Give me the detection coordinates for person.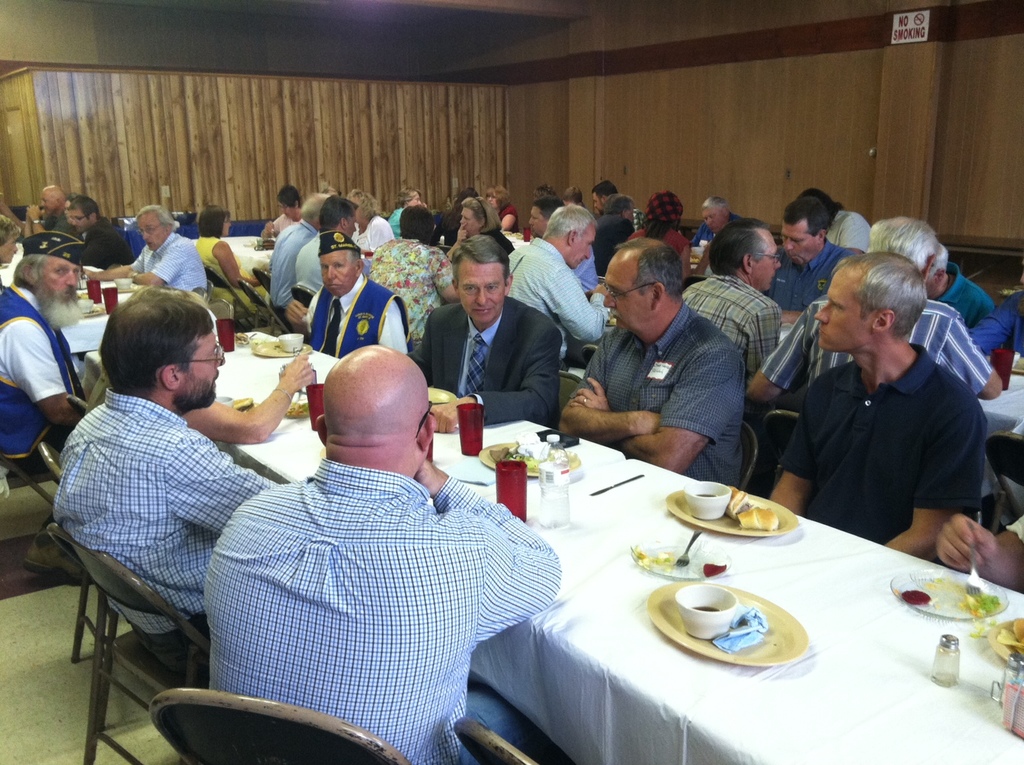
bbox(293, 195, 359, 293).
